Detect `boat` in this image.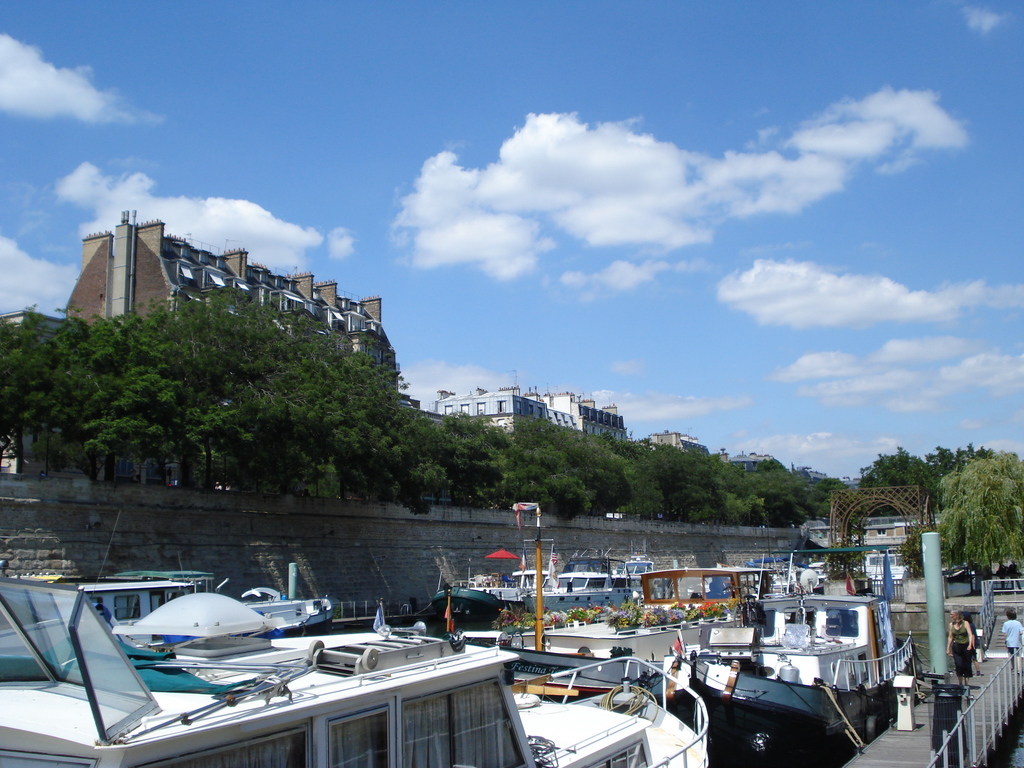
Detection: Rect(682, 577, 945, 750).
